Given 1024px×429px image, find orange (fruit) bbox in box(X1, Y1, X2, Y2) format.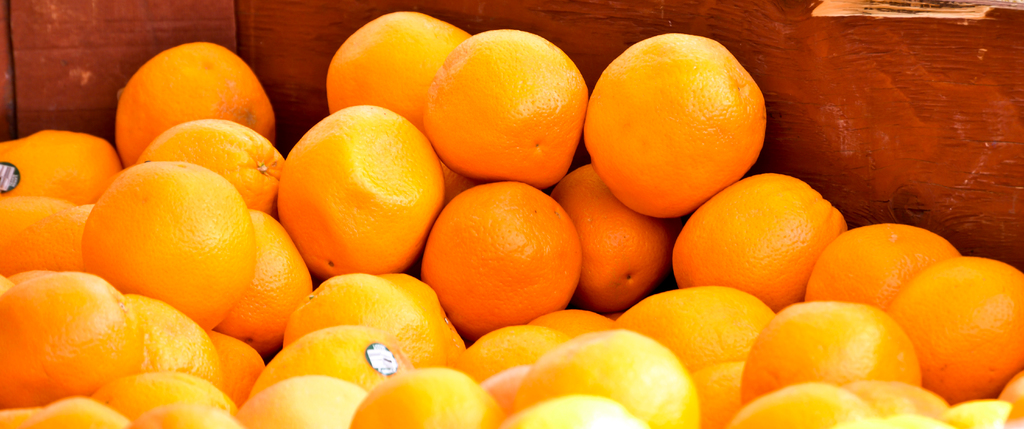
box(815, 228, 951, 314).
